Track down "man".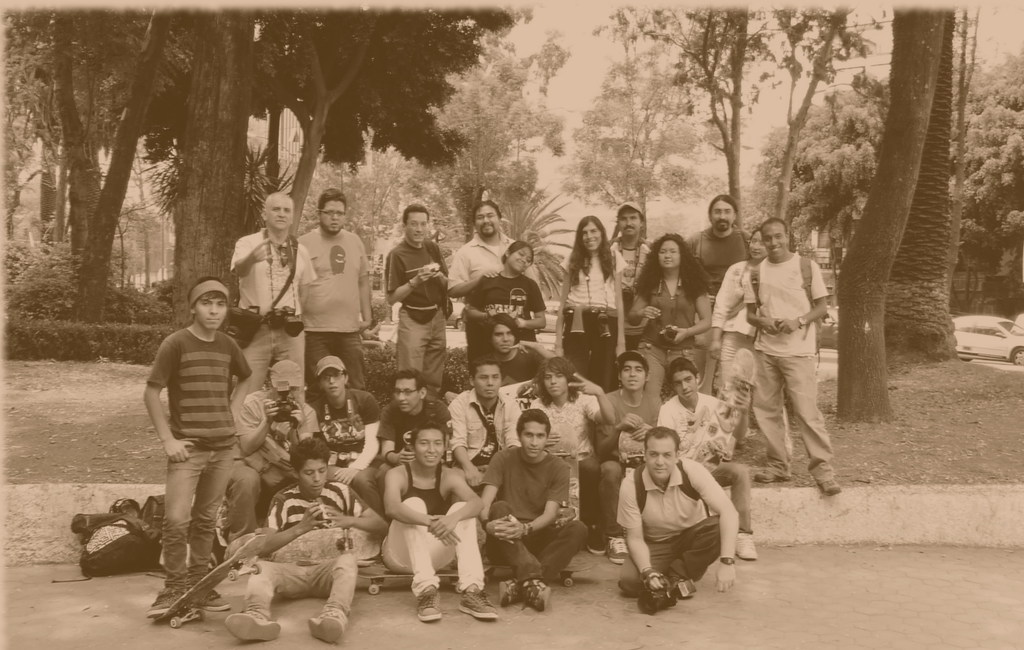
Tracked to bbox(391, 201, 455, 398).
